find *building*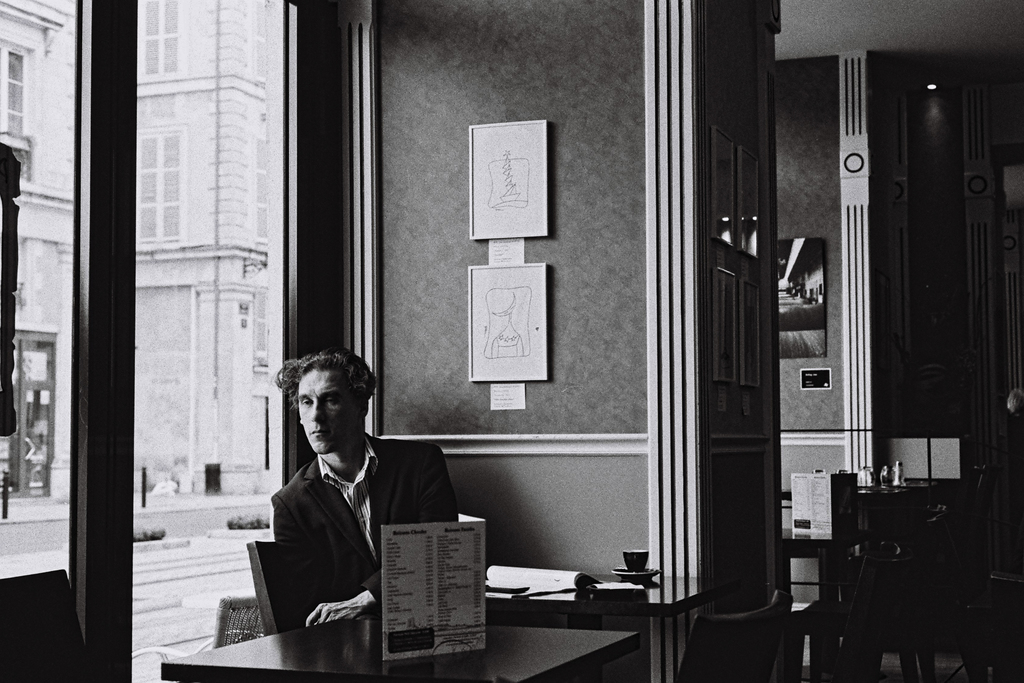
<box>0,0,283,492</box>
